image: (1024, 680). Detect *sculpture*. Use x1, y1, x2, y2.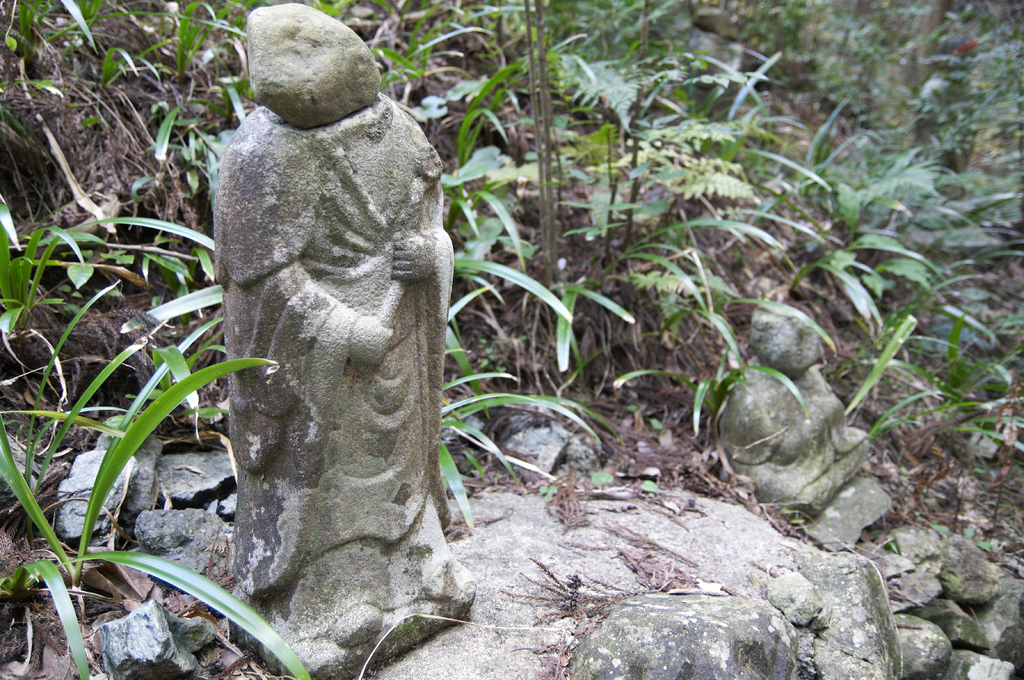
207, 0, 472, 632.
